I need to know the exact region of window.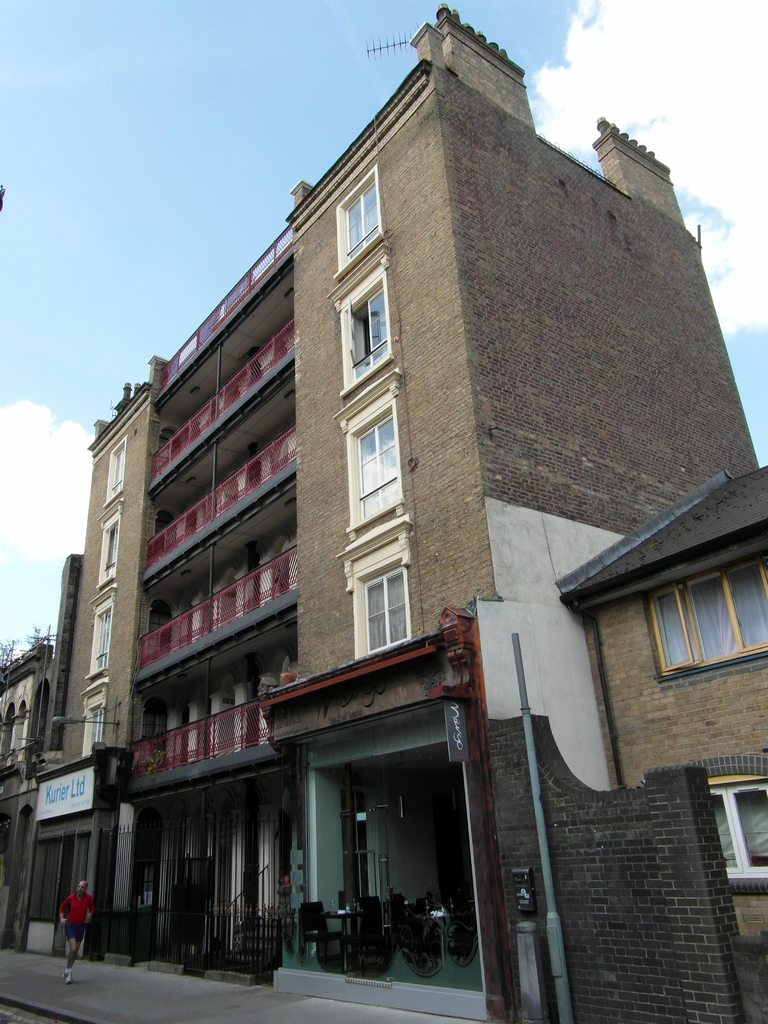
Region: crop(652, 554, 767, 678).
